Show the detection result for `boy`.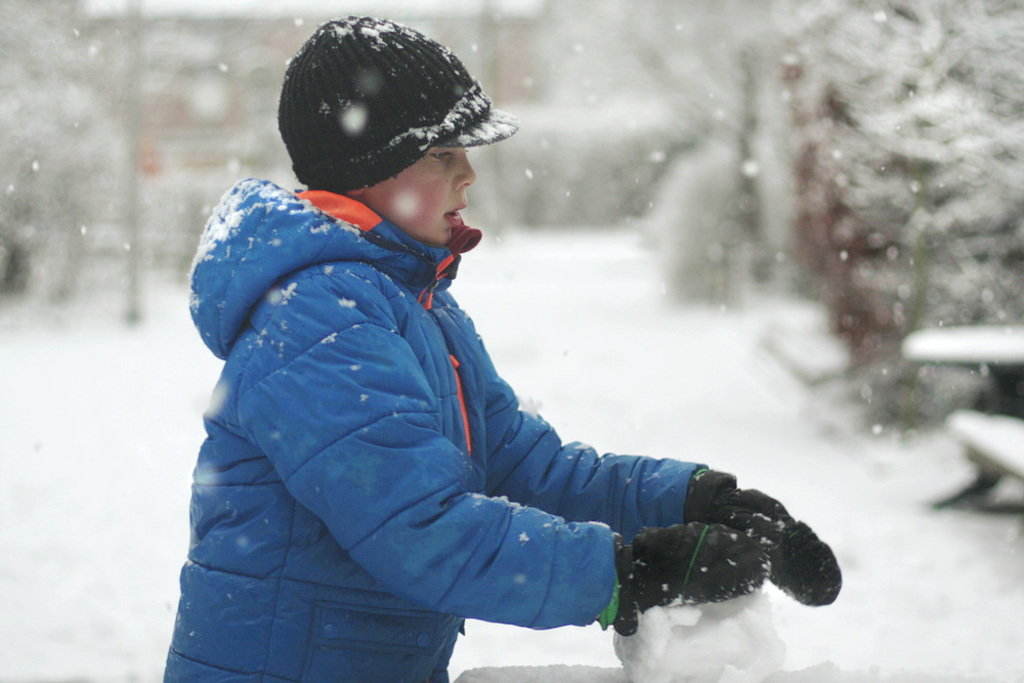
rect(214, 48, 810, 682).
